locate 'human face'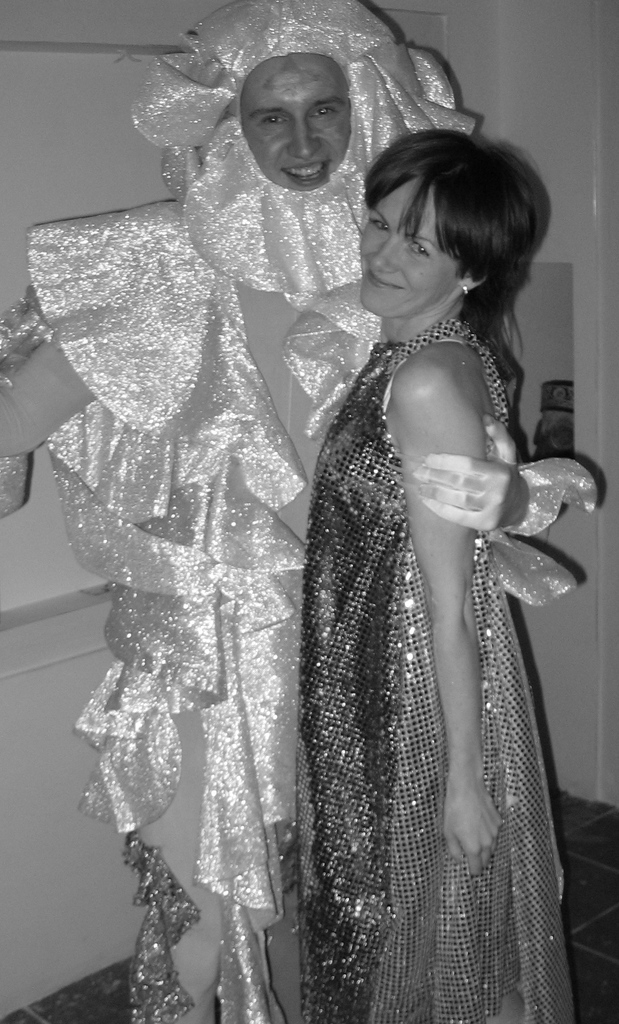
rect(241, 56, 352, 190)
